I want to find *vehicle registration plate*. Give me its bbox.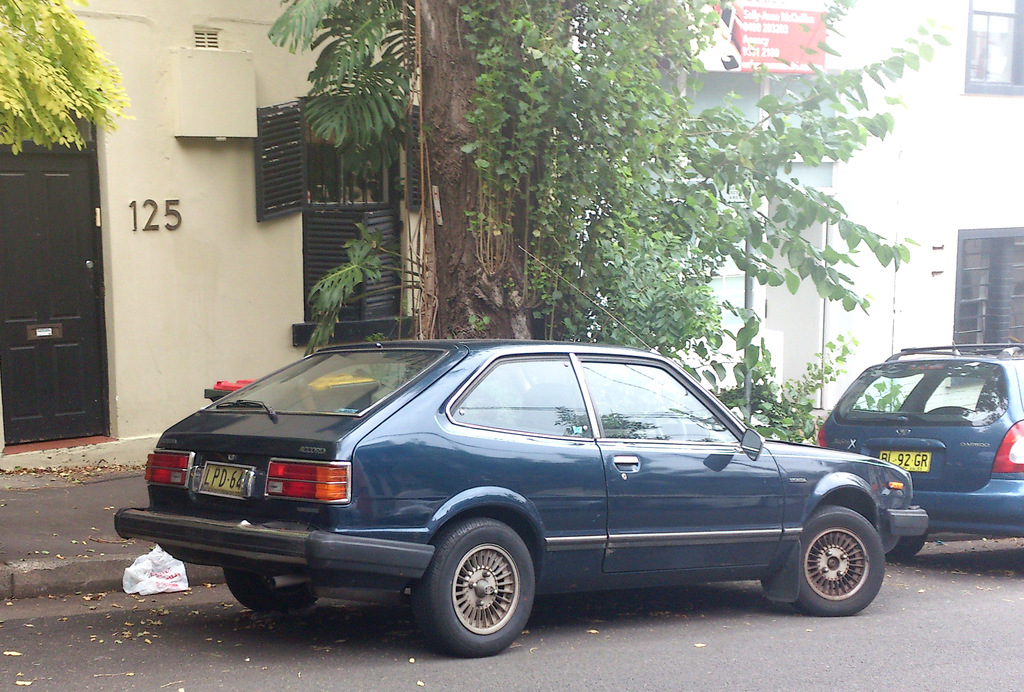
196, 456, 258, 503.
